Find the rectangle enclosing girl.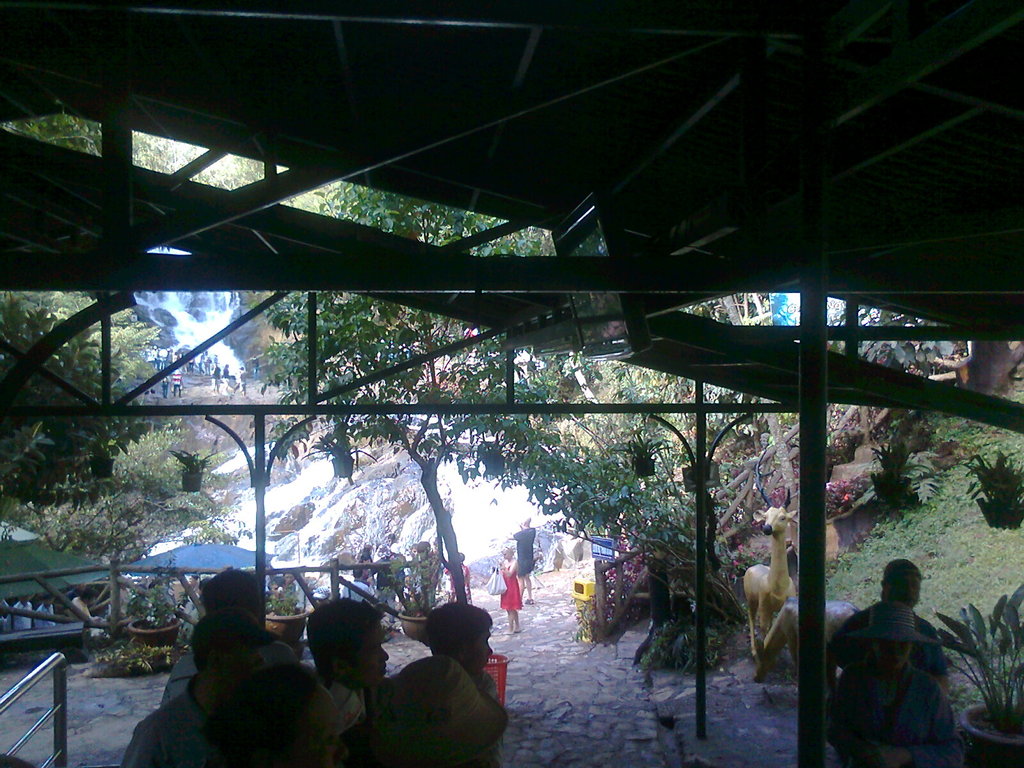
select_region(496, 544, 520, 631).
